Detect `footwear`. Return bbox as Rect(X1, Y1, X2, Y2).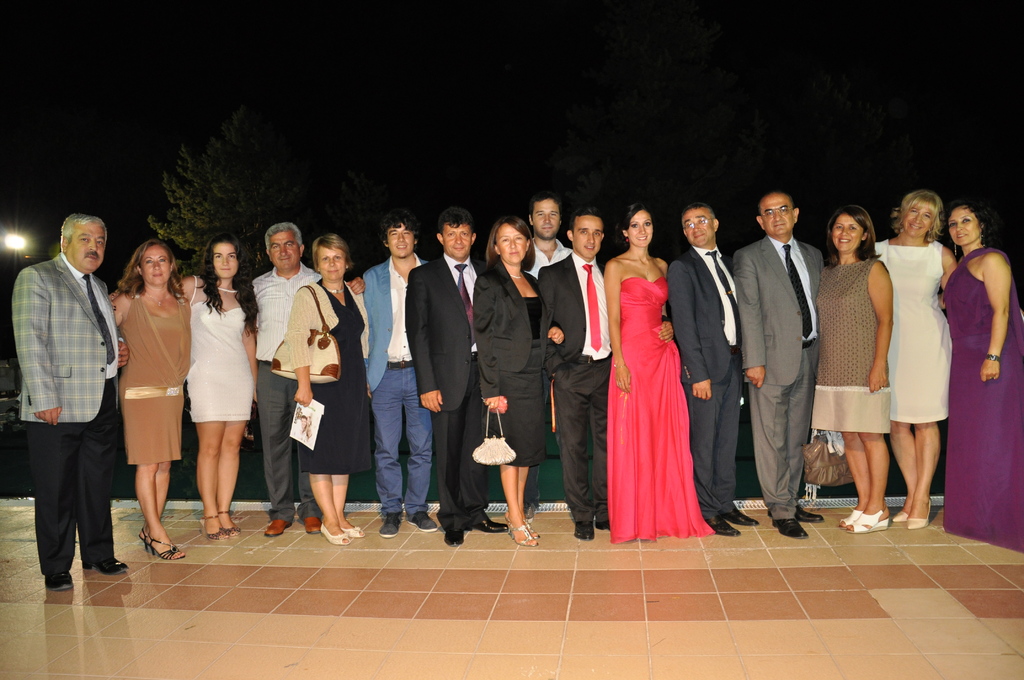
Rect(772, 517, 808, 539).
